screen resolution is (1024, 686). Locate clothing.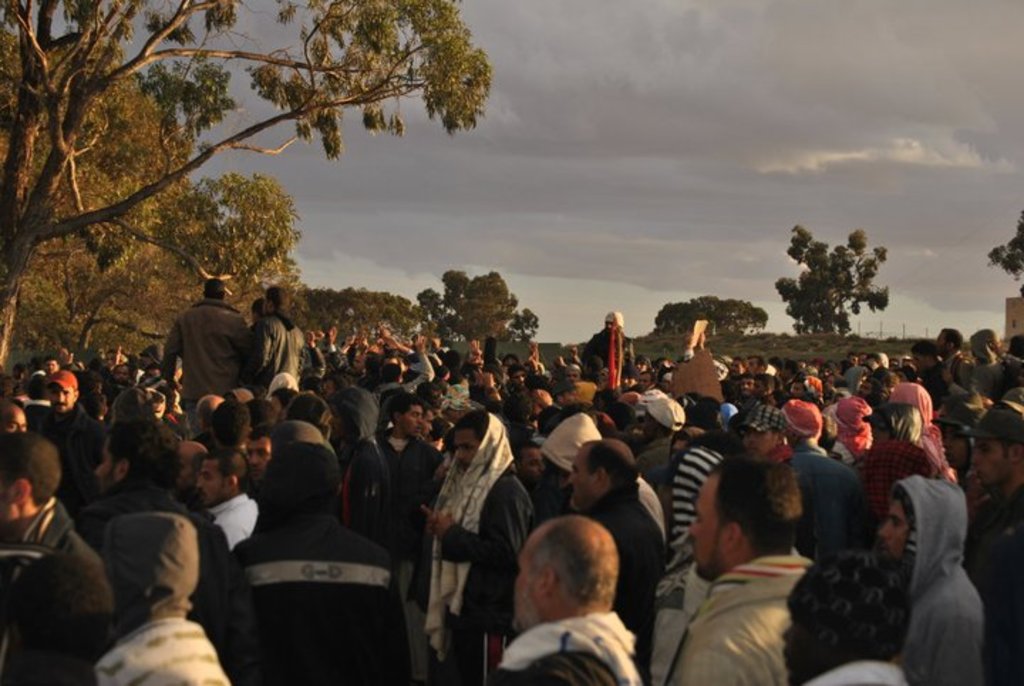
[left=809, top=376, right=846, bottom=408].
